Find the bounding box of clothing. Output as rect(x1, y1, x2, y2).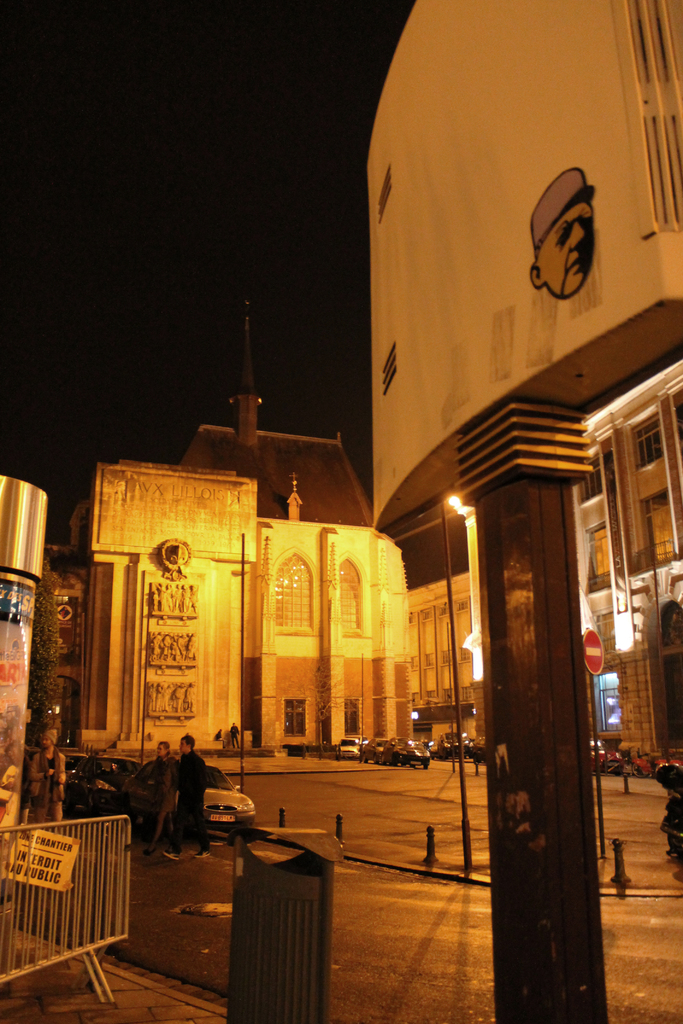
rect(140, 755, 182, 849).
